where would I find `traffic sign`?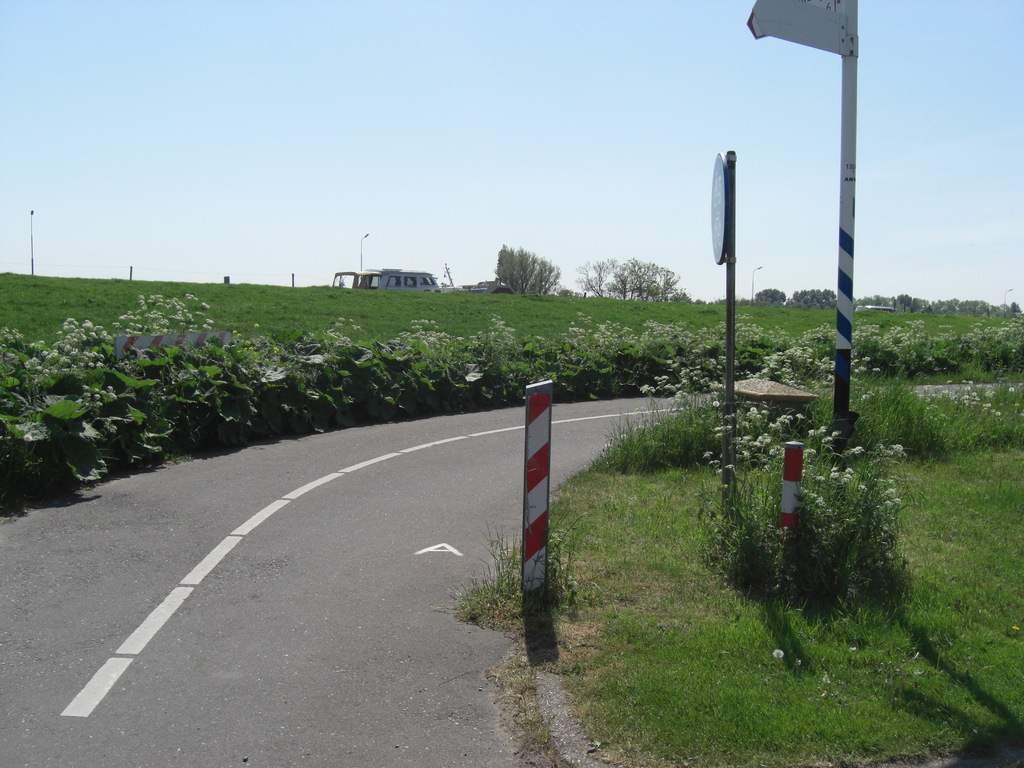
At <bbox>707, 154, 727, 264</bbox>.
